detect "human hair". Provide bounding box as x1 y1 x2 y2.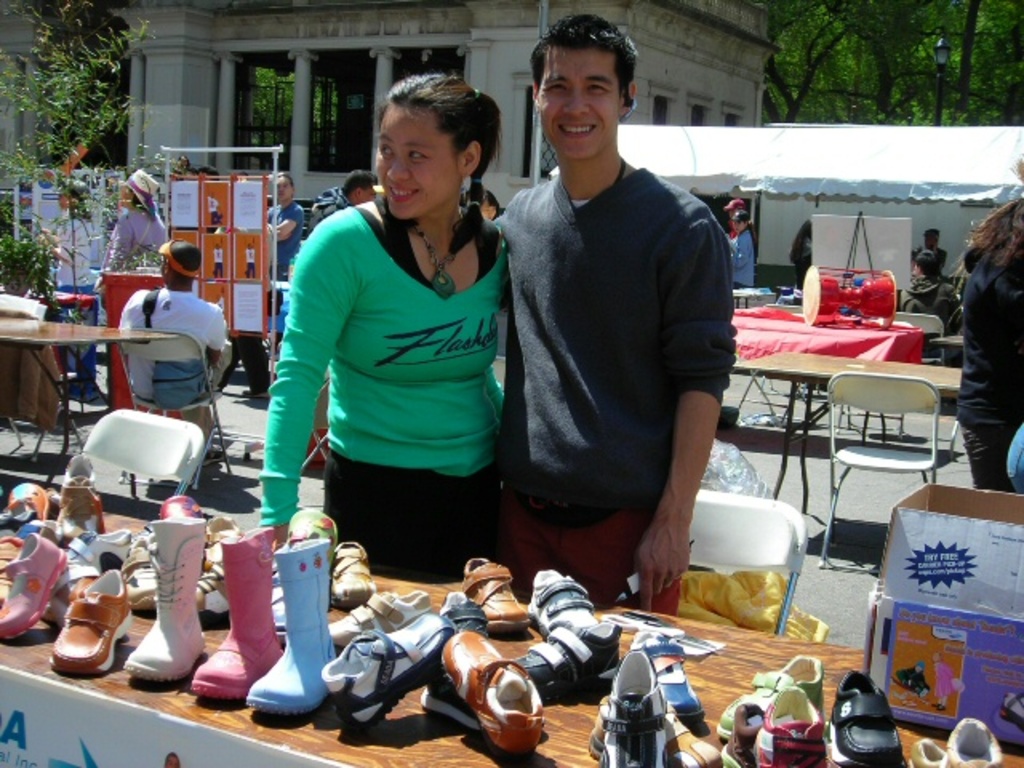
912 250 939 282.
